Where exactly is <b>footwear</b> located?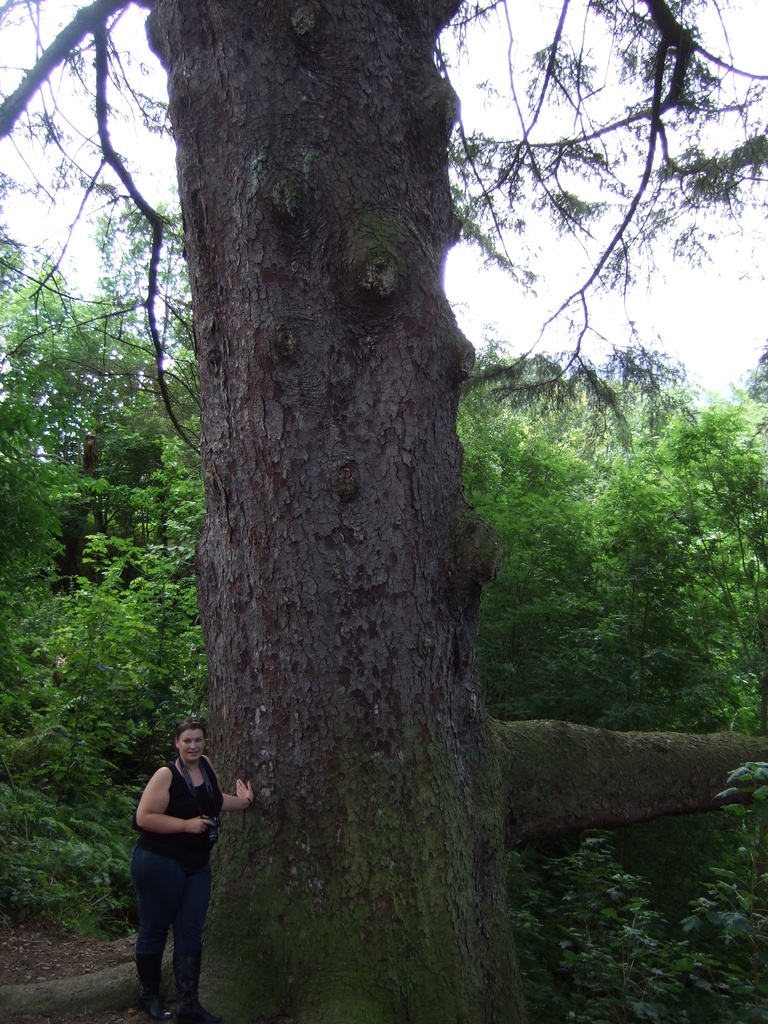
Its bounding box is bbox=(175, 950, 210, 1019).
